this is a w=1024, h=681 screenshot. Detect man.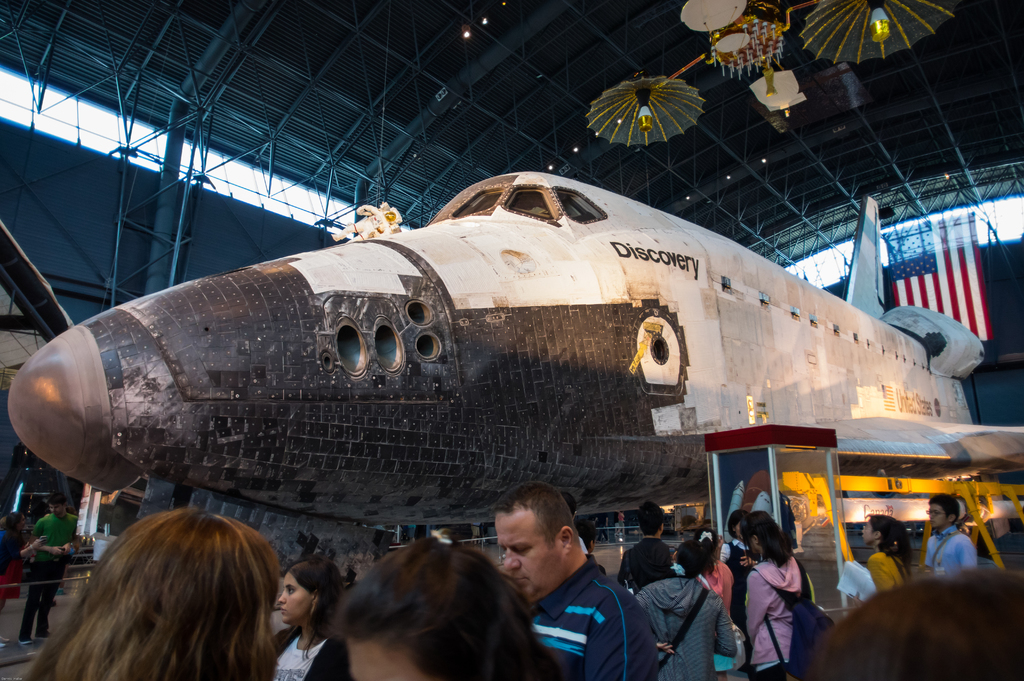
locate(916, 494, 979, 577).
